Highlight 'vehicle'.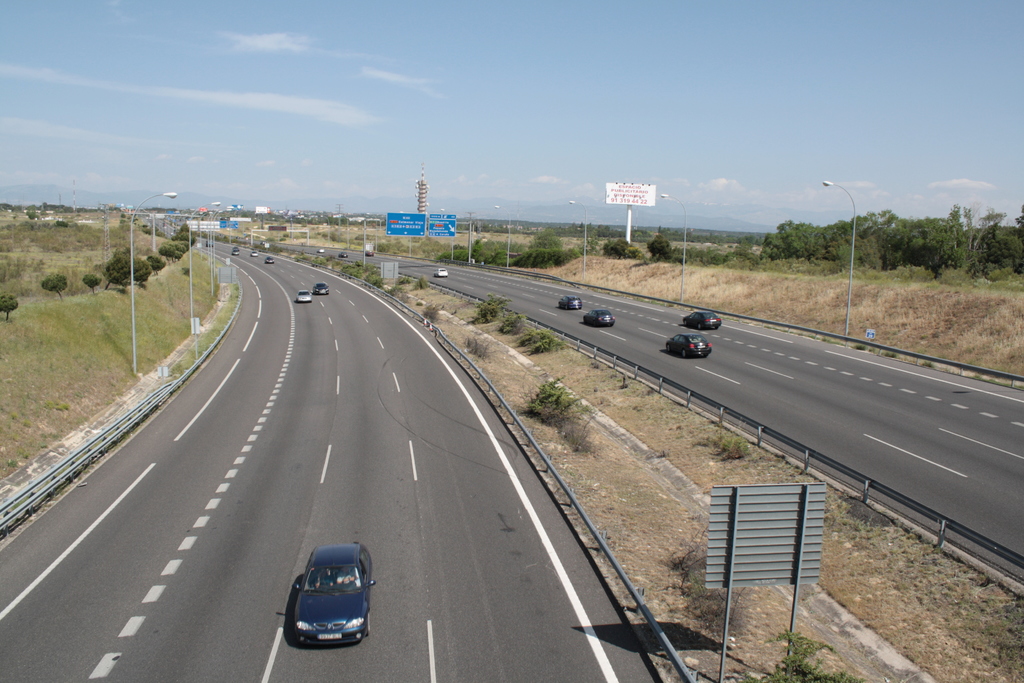
Highlighted region: 681/310/722/331.
